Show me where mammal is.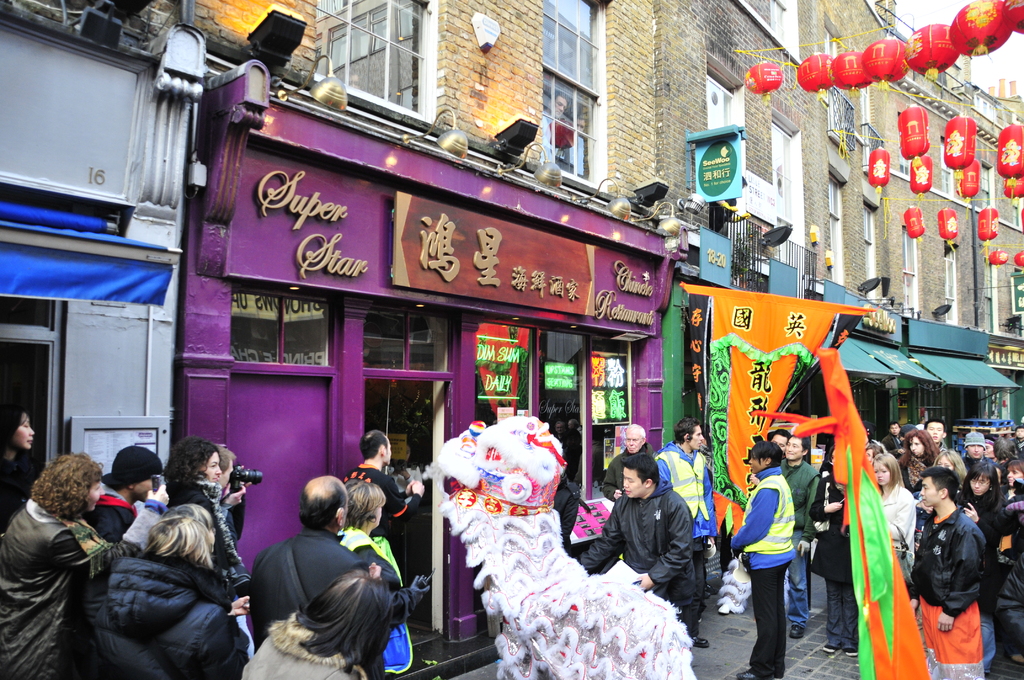
mammal is at <region>701, 419, 719, 478</region>.
